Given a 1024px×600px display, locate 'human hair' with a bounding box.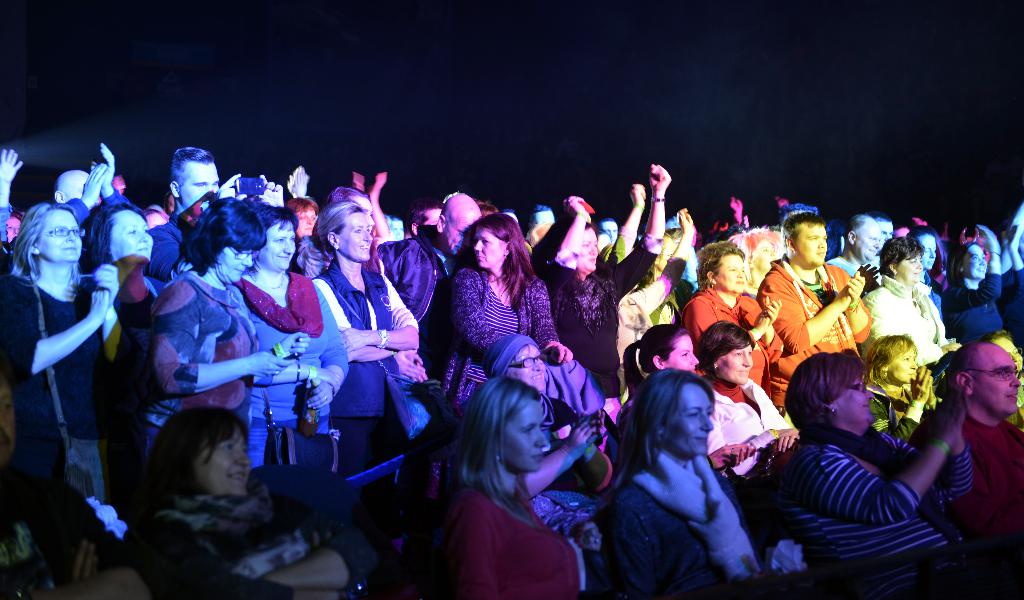
Located: bbox=[982, 329, 1011, 346].
